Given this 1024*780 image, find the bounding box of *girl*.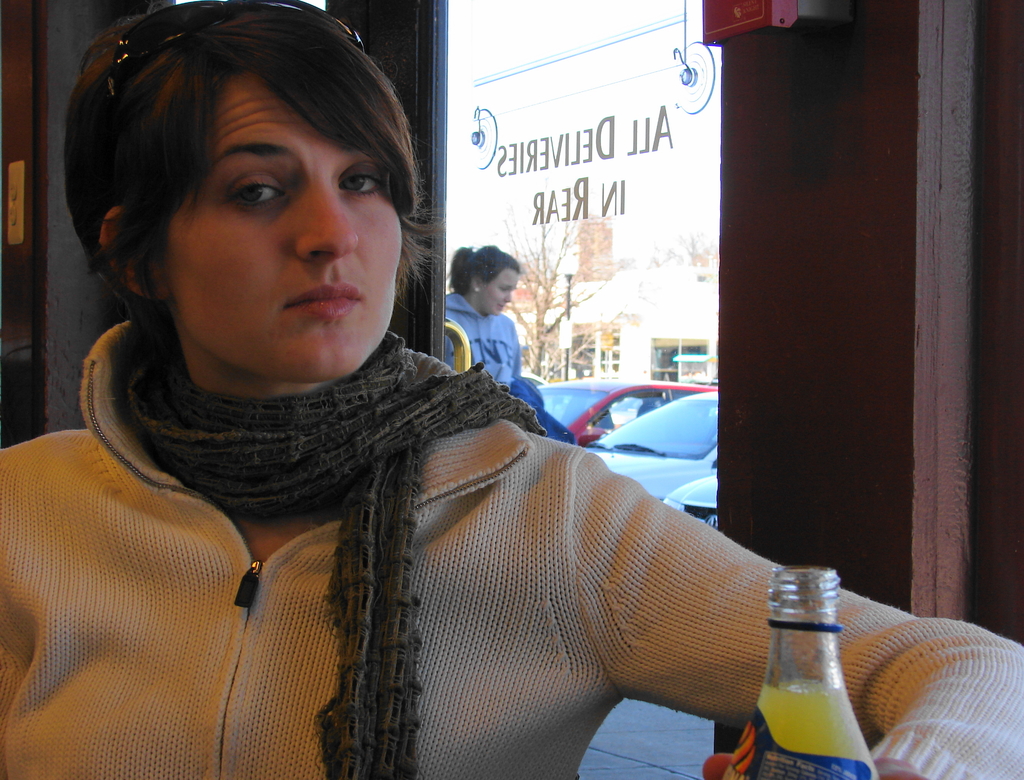
(x1=0, y1=0, x2=1023, y2=779).
